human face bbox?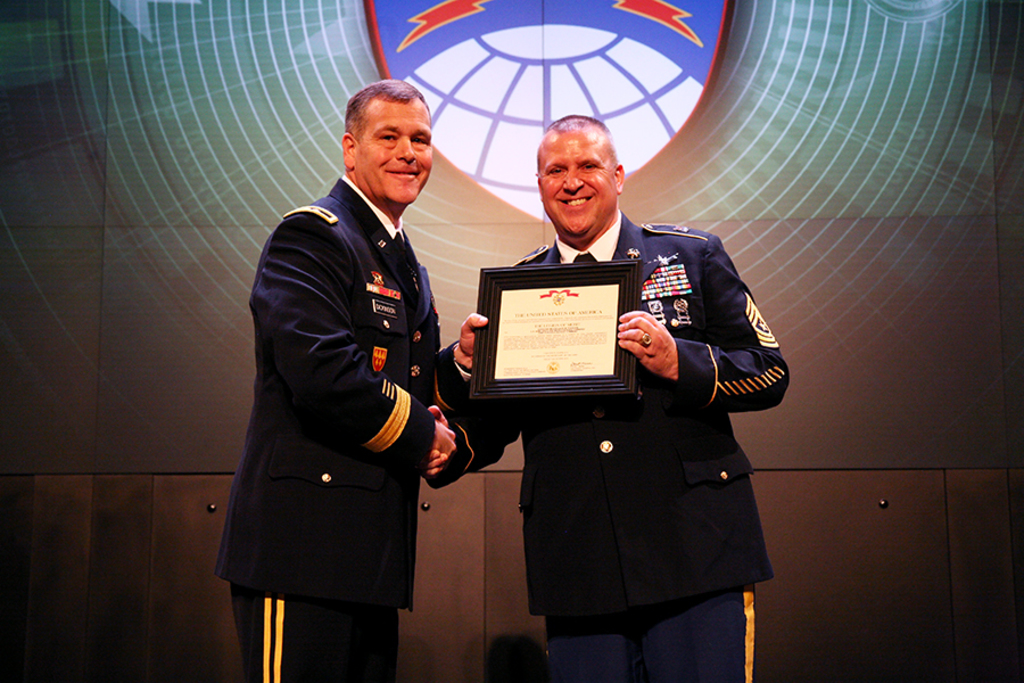
350/98/431/208
